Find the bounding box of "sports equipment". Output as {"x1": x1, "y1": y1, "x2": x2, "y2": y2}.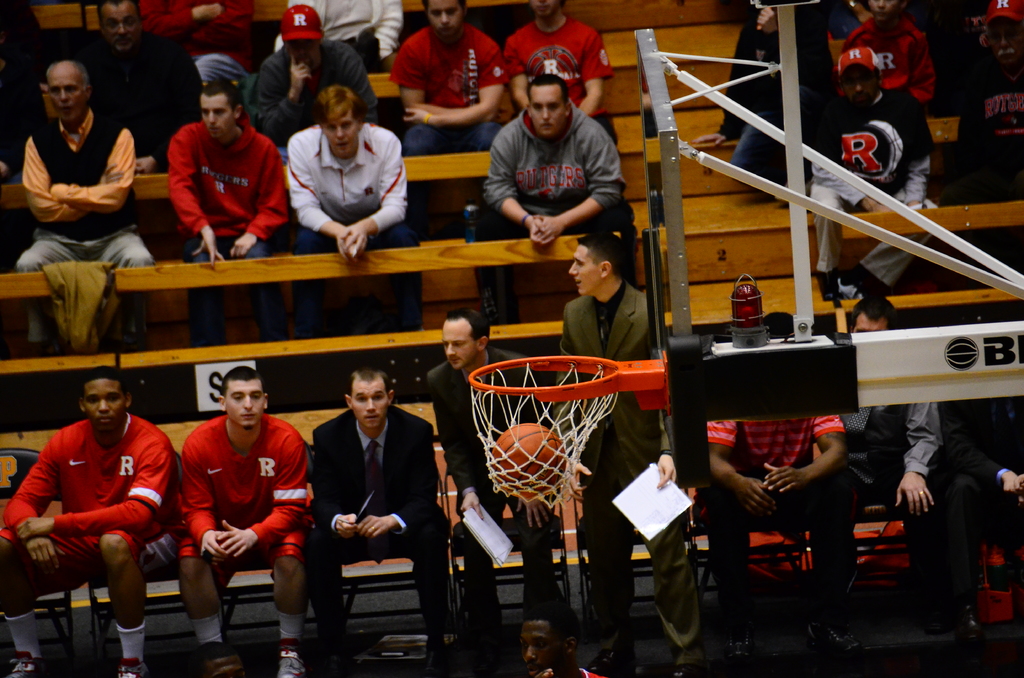
{"x1": 471, "y1": 353, "x2": 669, "y2": 509}.
